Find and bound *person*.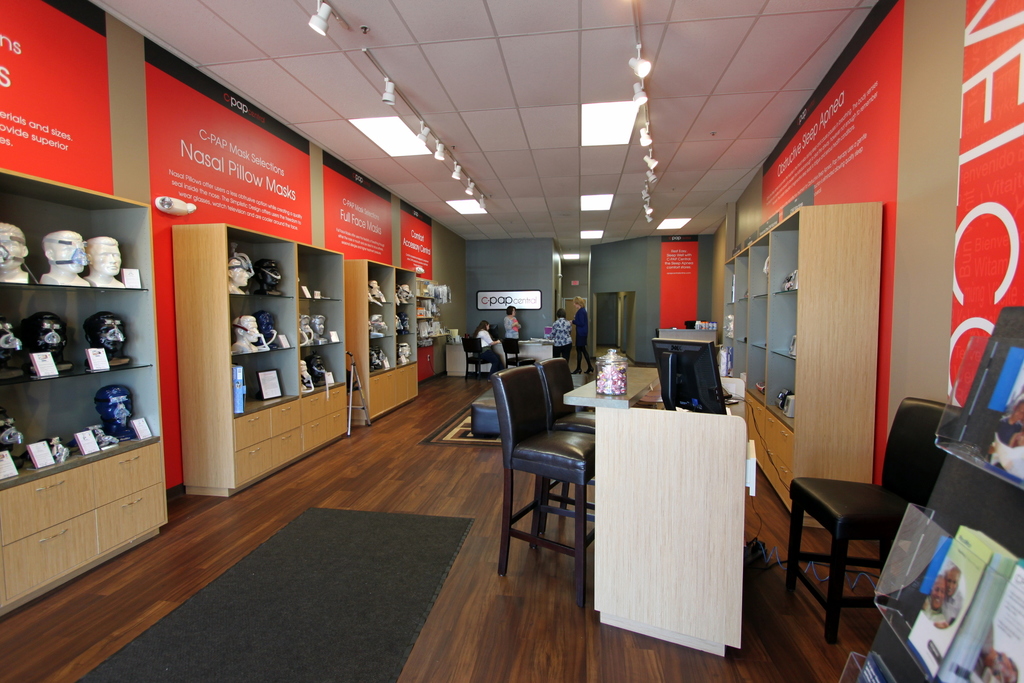
Bound: detection(302, 359, 310, 390).
